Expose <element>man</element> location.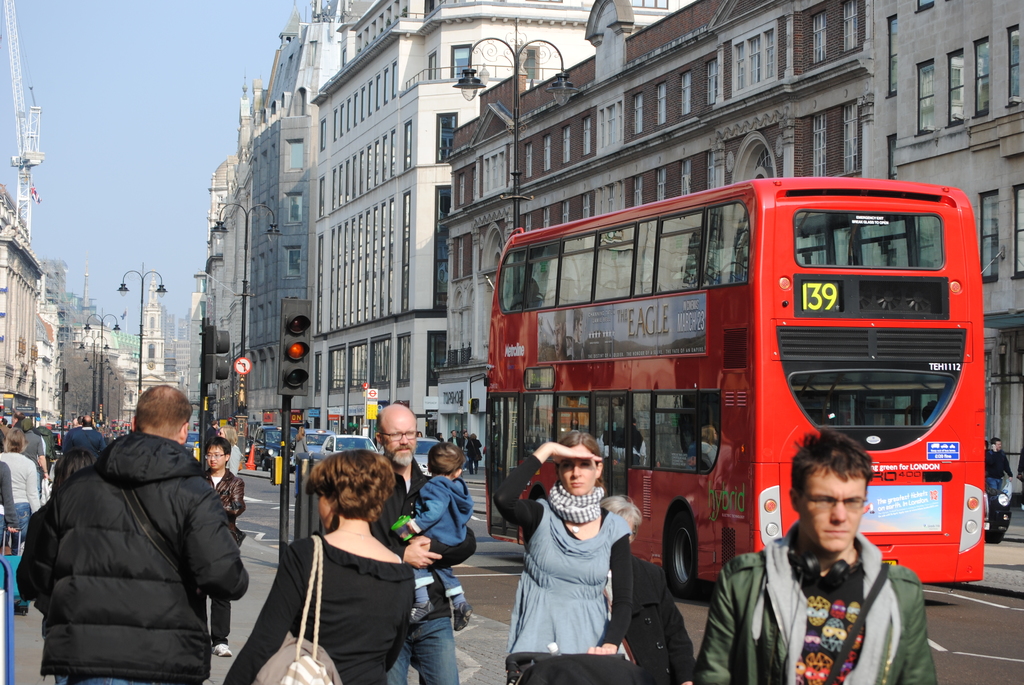
Exposed at 34,384,256,684.
